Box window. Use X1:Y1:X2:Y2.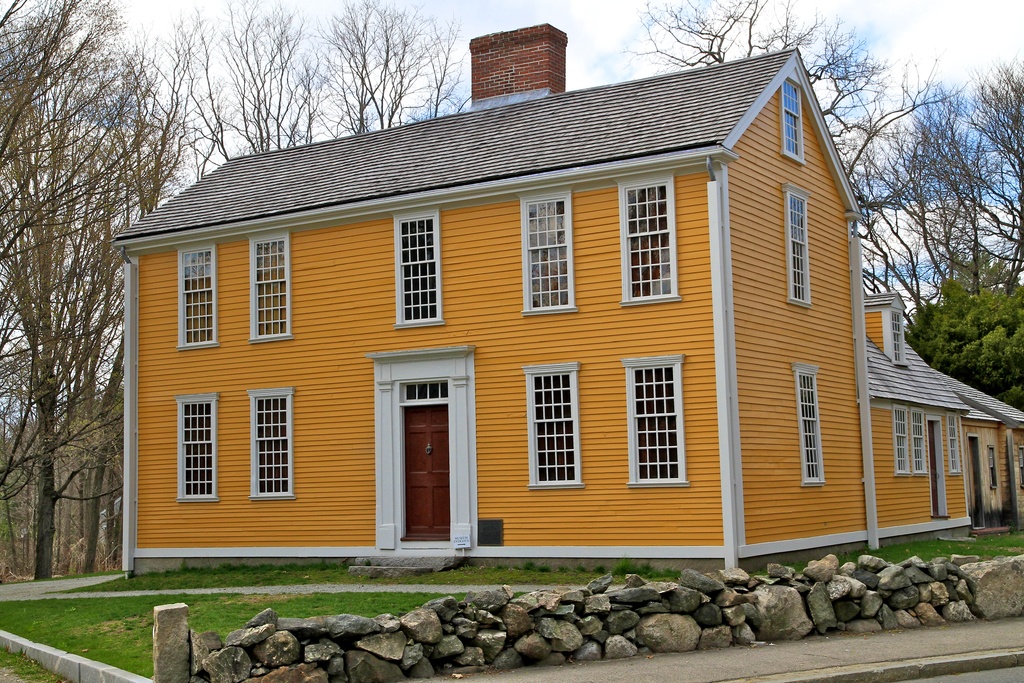
175:243:215:352.
